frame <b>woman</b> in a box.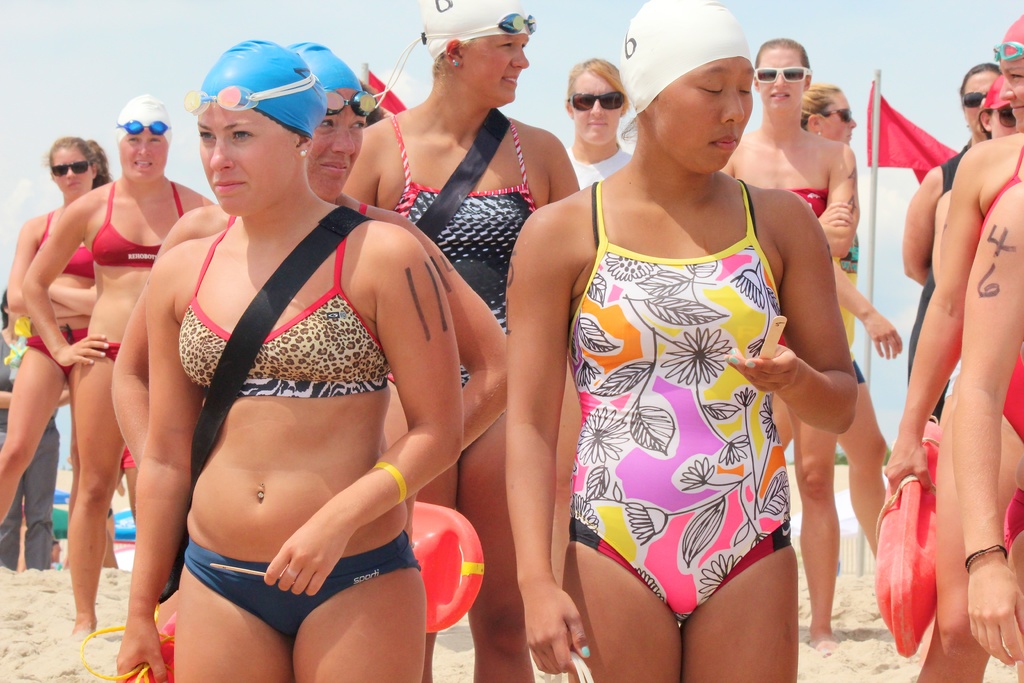
box(927, 68, 1015, 283).
